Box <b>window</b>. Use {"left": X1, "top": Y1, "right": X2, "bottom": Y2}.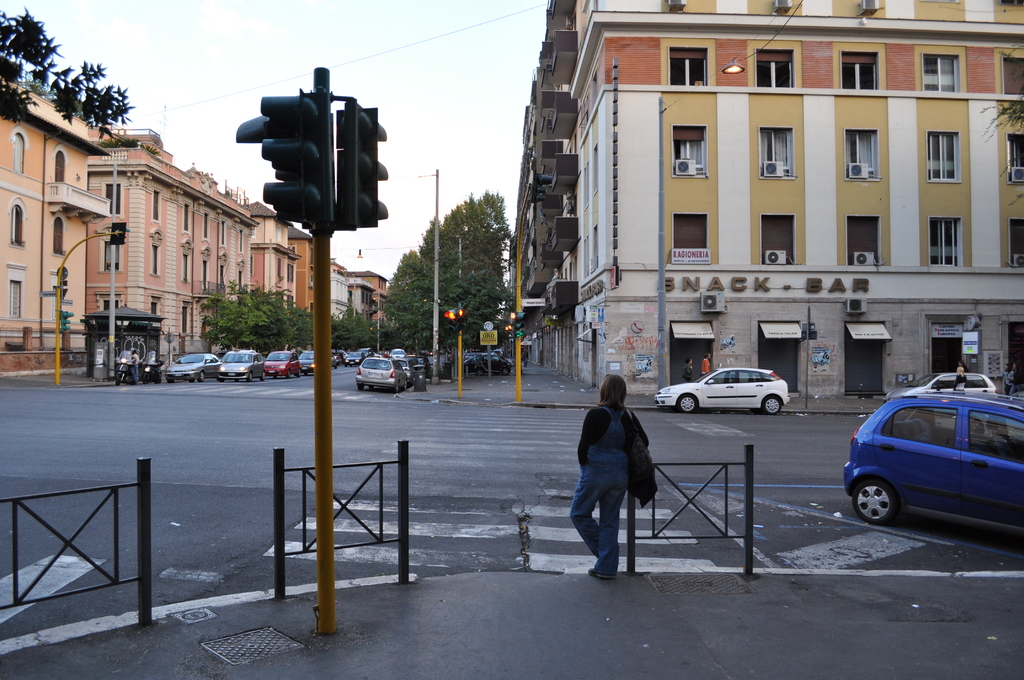
{"left": 104, "top": 181, "right": 124, "bottom": 213}.
